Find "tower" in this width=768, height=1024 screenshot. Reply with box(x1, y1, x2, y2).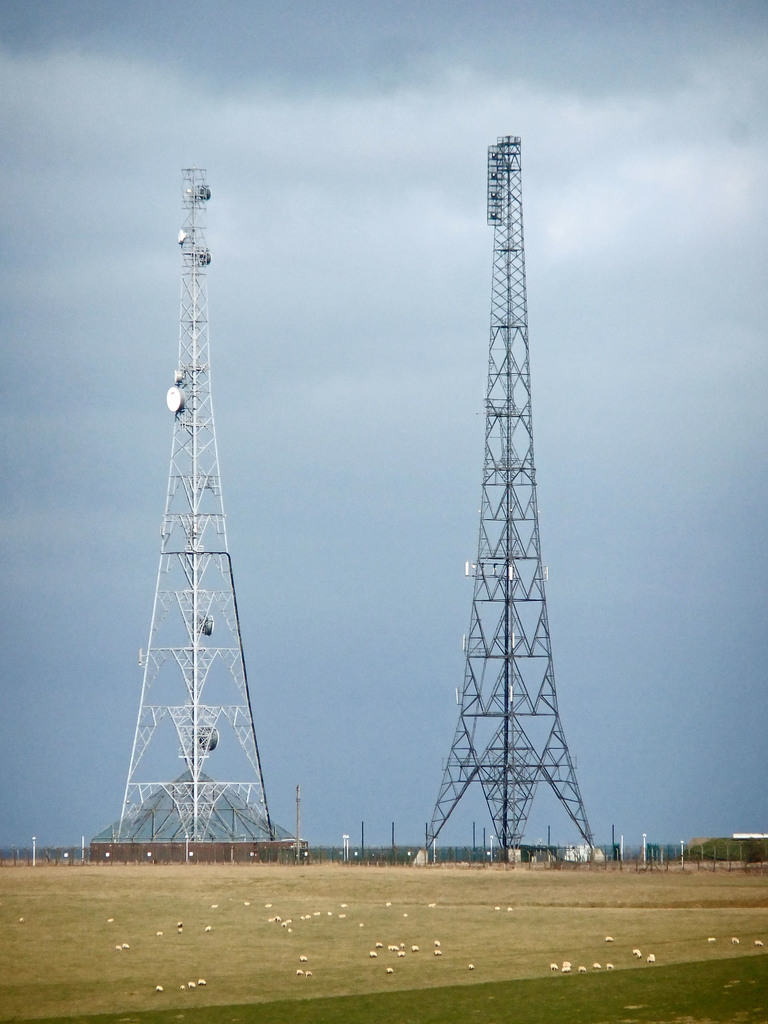
box(105, 171, 285, 856).
